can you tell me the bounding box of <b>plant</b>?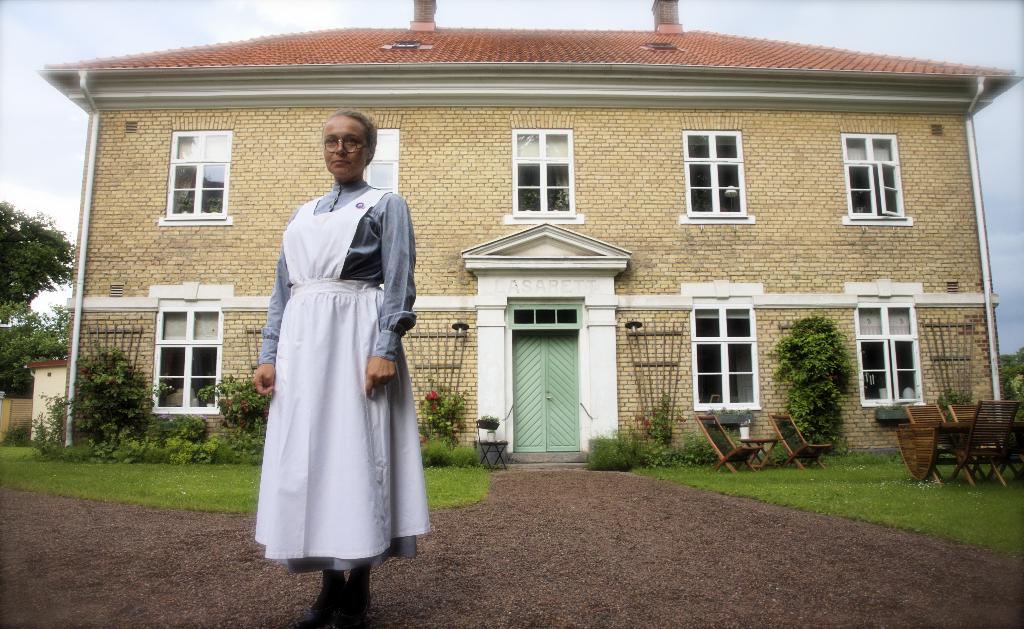
{"x1": 207, "y1": 375, "x2": 279, "y2": 473}.
